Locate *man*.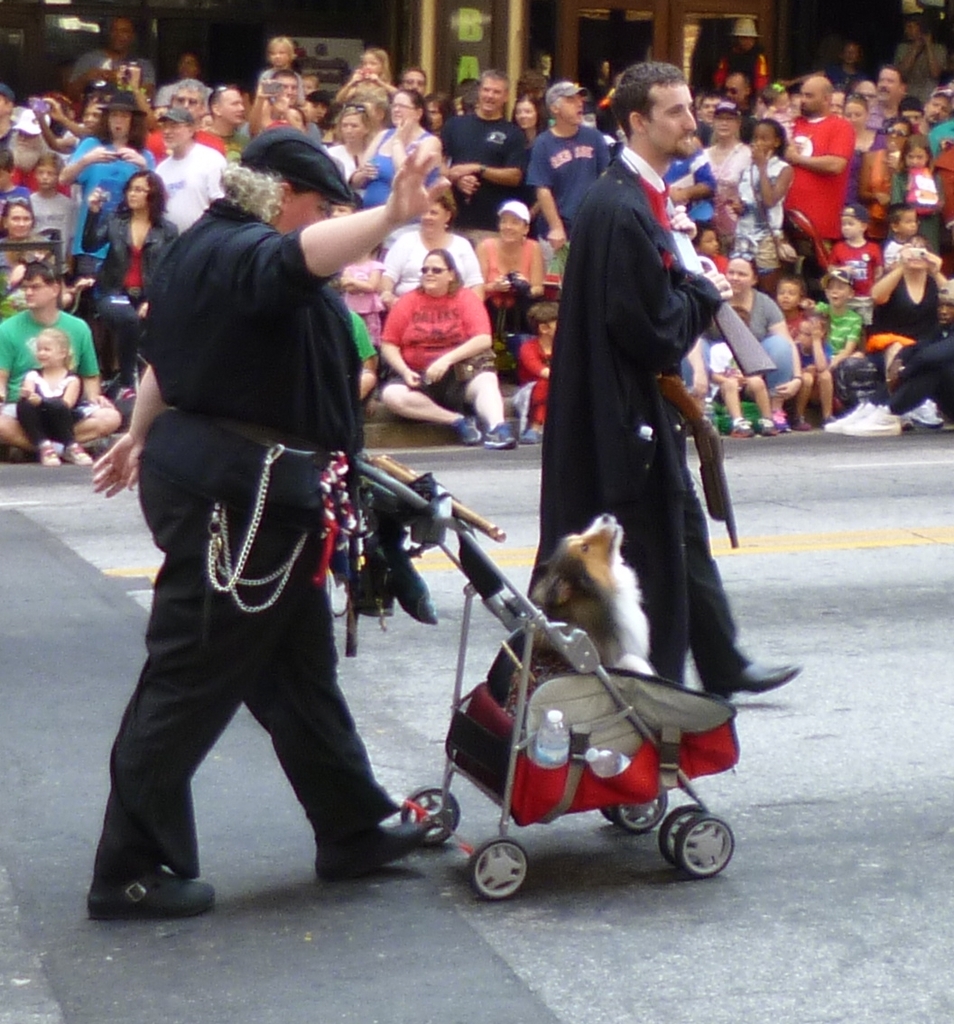
Bounding box: 726, 71, 759, 143.
